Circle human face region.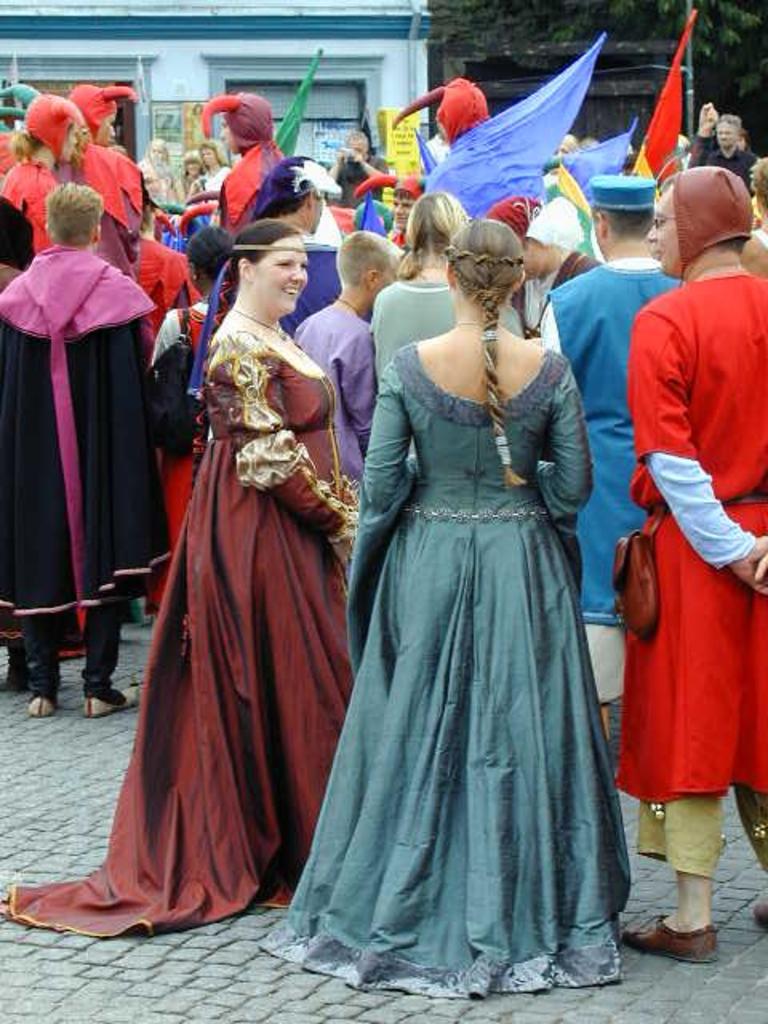
Region: box(45, 130, 86, 168).
